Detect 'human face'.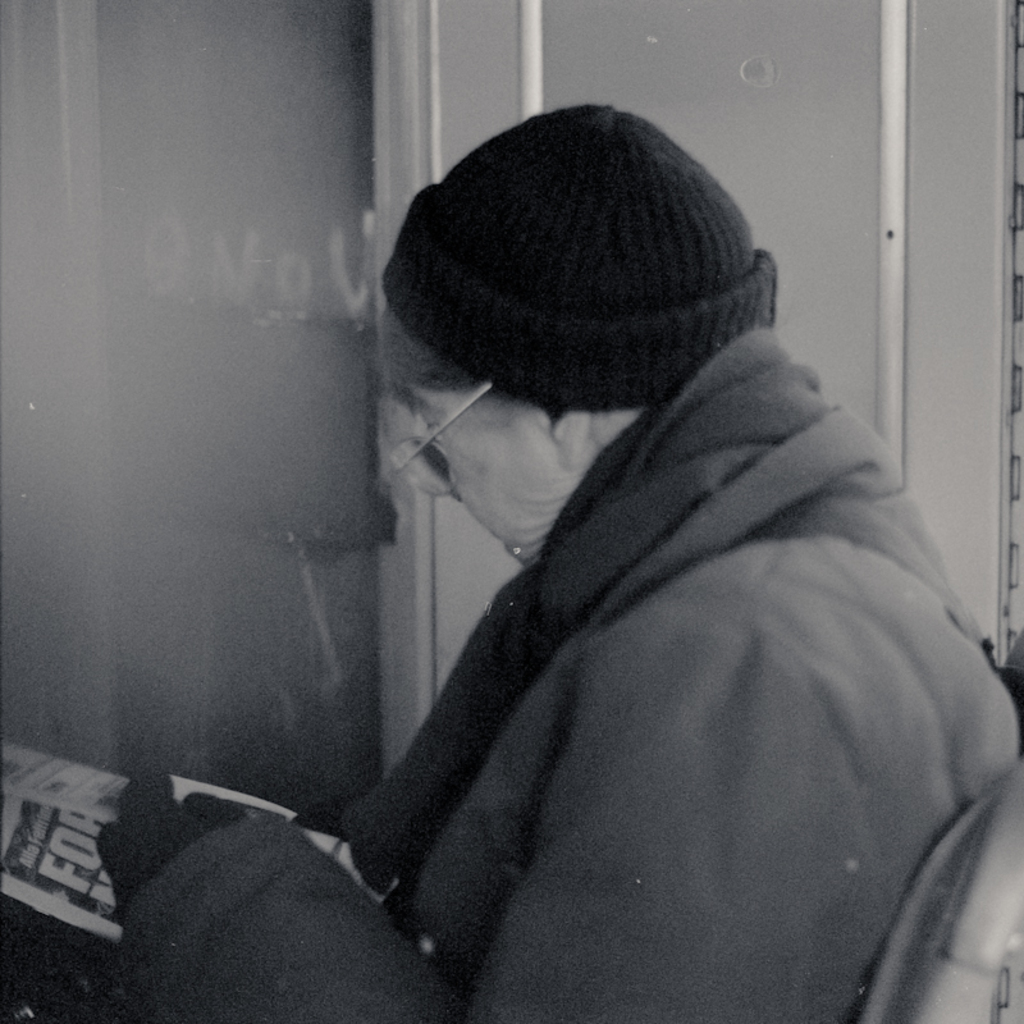
Detected at (x1=403, y1=372, x2=579, y2=570).
